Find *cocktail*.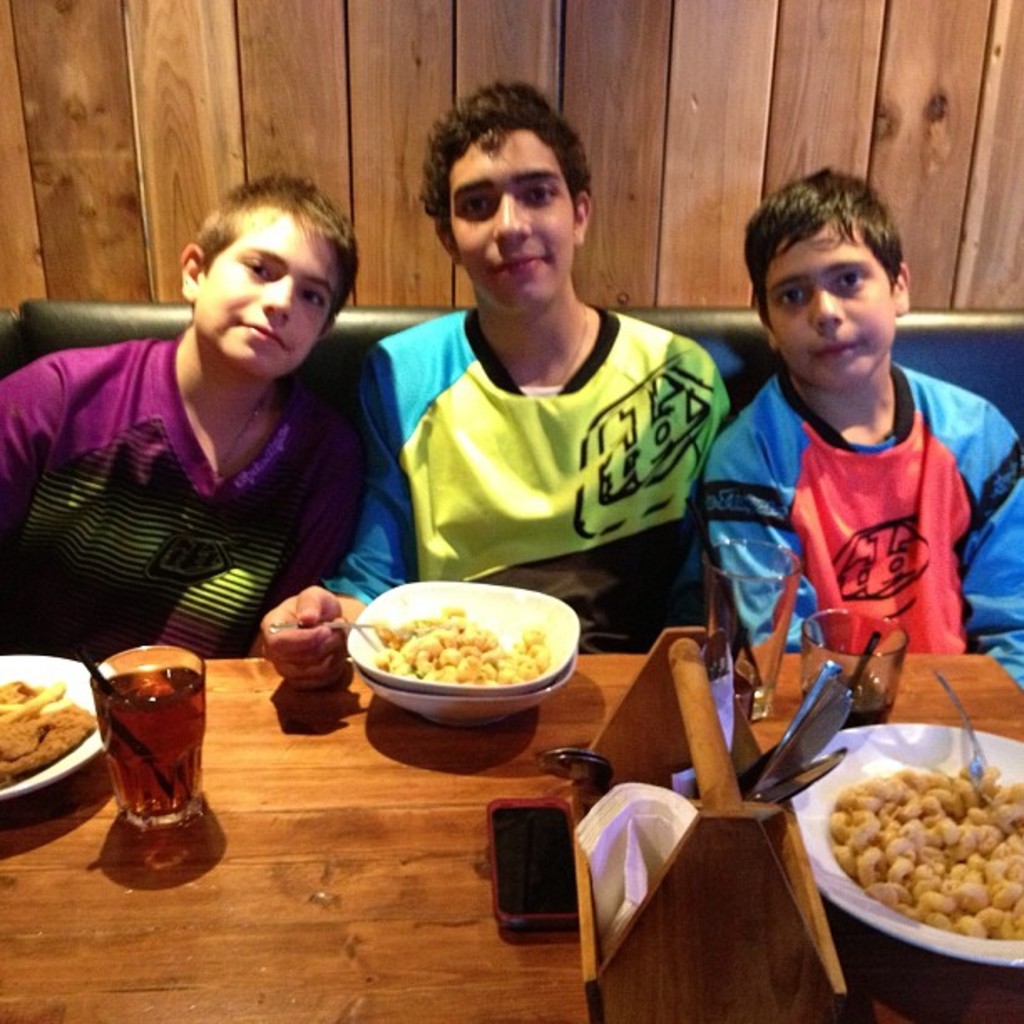
x1=70 y1=621 x2=207 y2=832.
